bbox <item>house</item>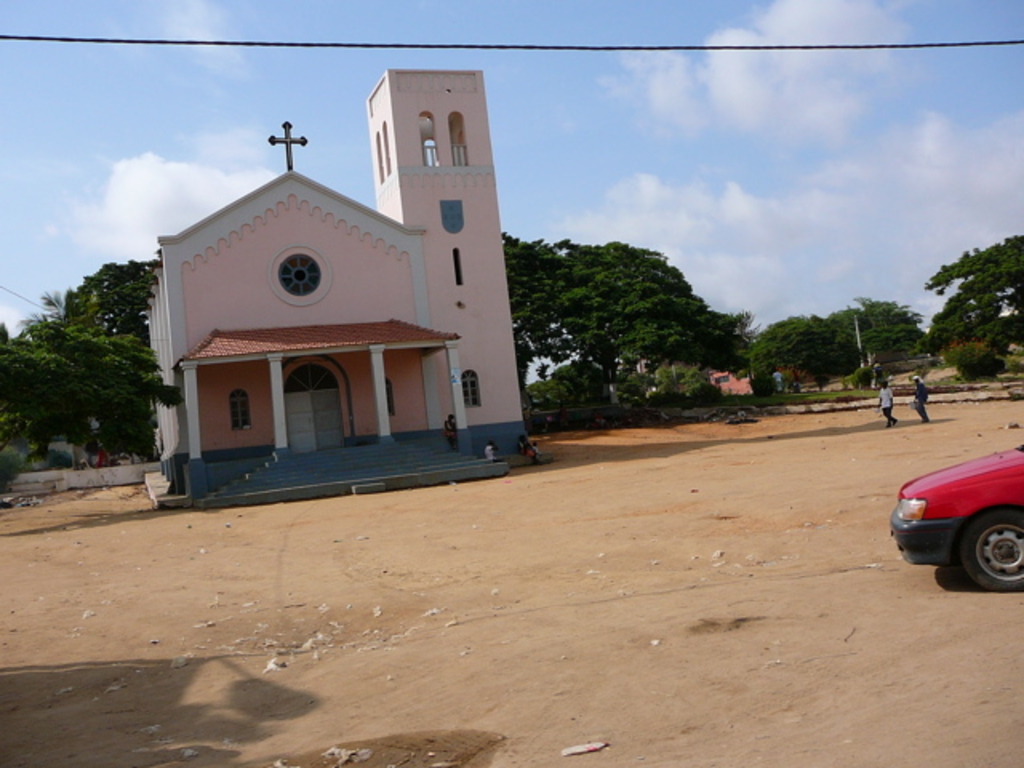
l=707, t=368, r=803, b=397
